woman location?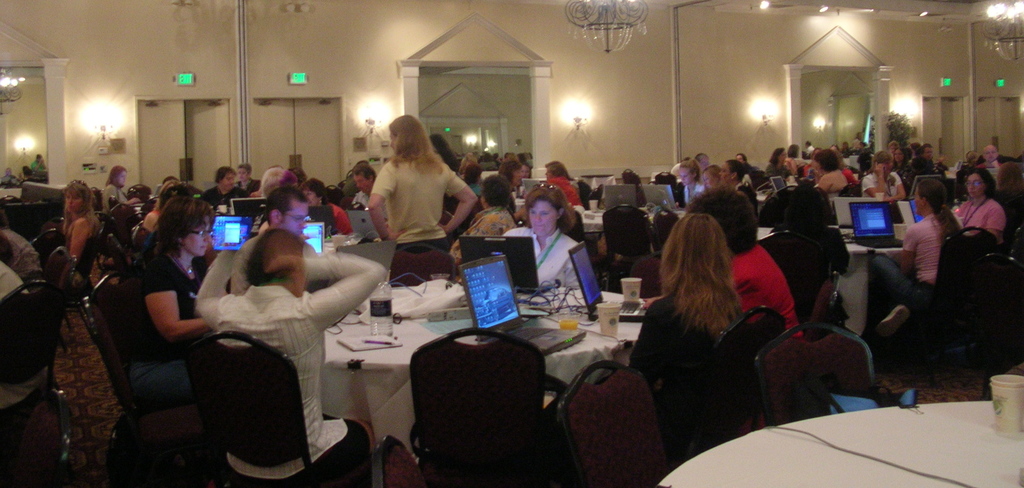
box(520, 161, 532, 179)
